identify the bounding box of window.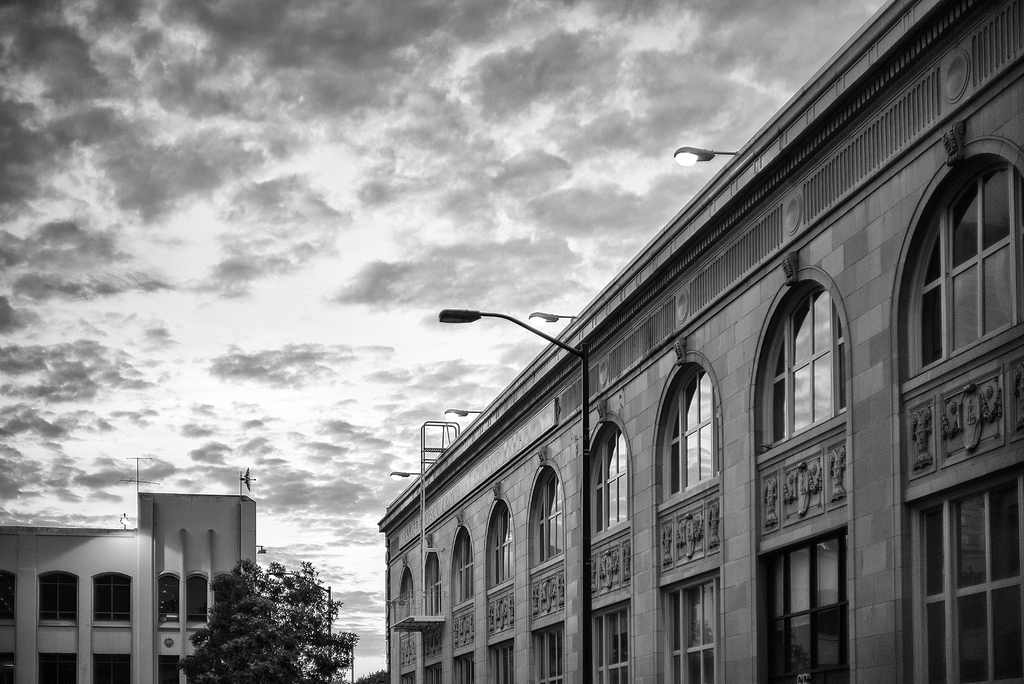
crop(93, 576, 131, 625).
